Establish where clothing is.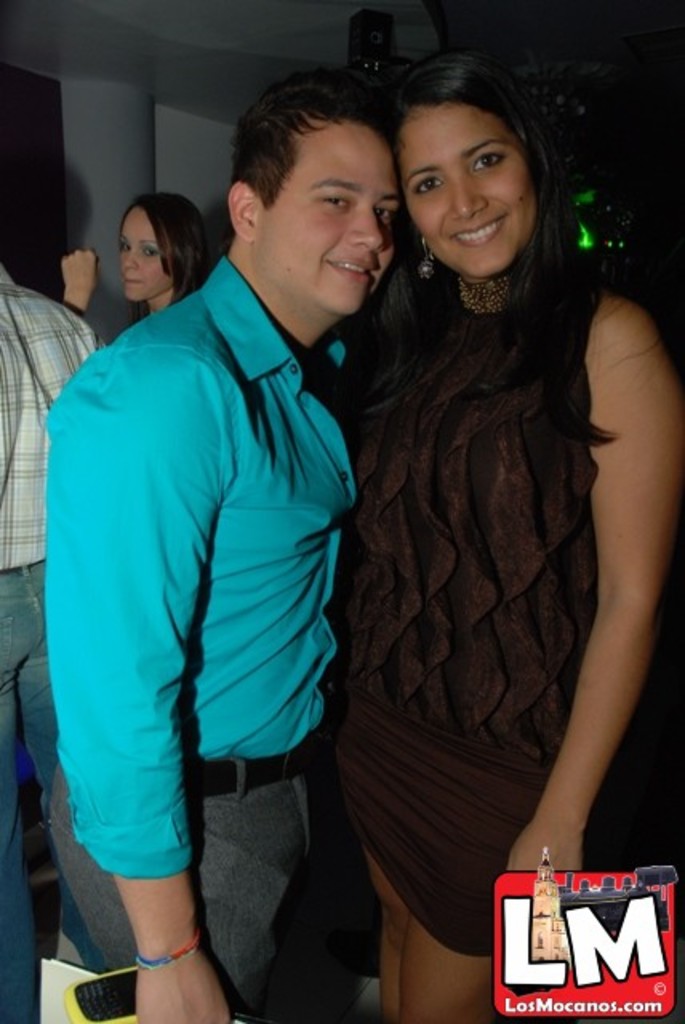
Established at [x1=32, y1=267, x2=375, y2=1022].
